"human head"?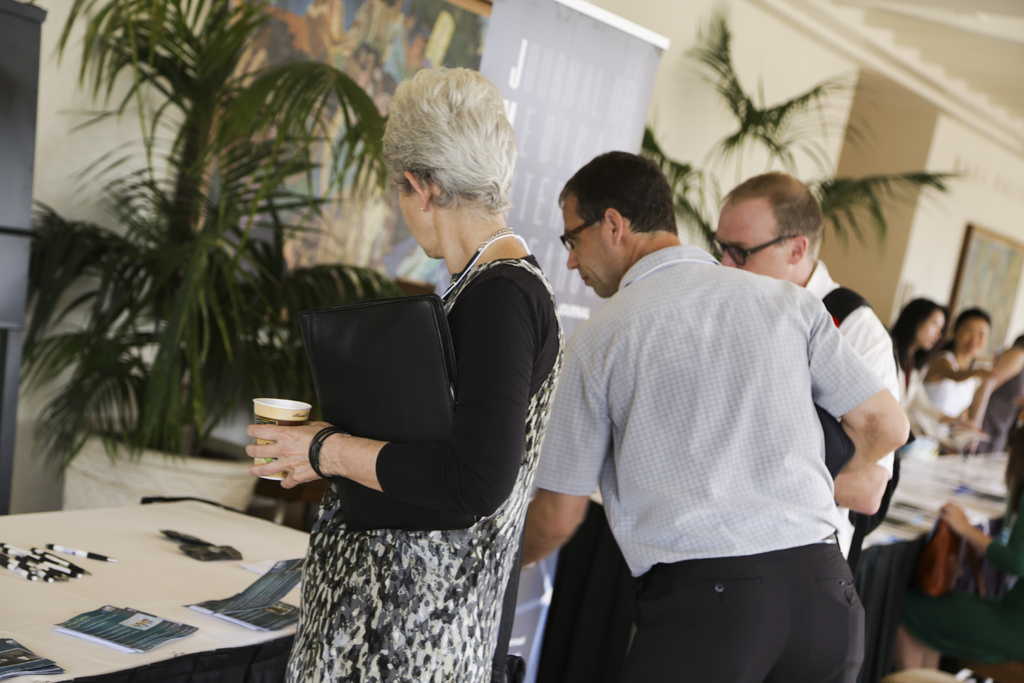
{"x1": 714, "y1": 172, "x2": 824, "y2": 282}
